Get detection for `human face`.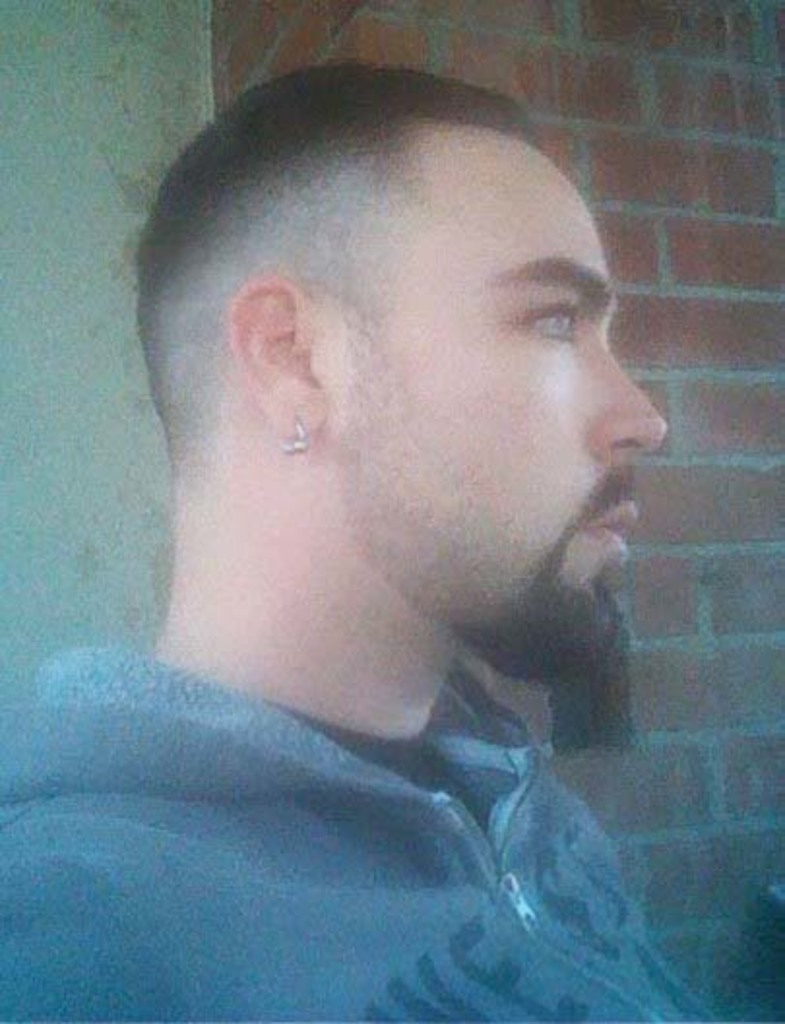
Detection: bbox=[337, 144, 667, 688].
